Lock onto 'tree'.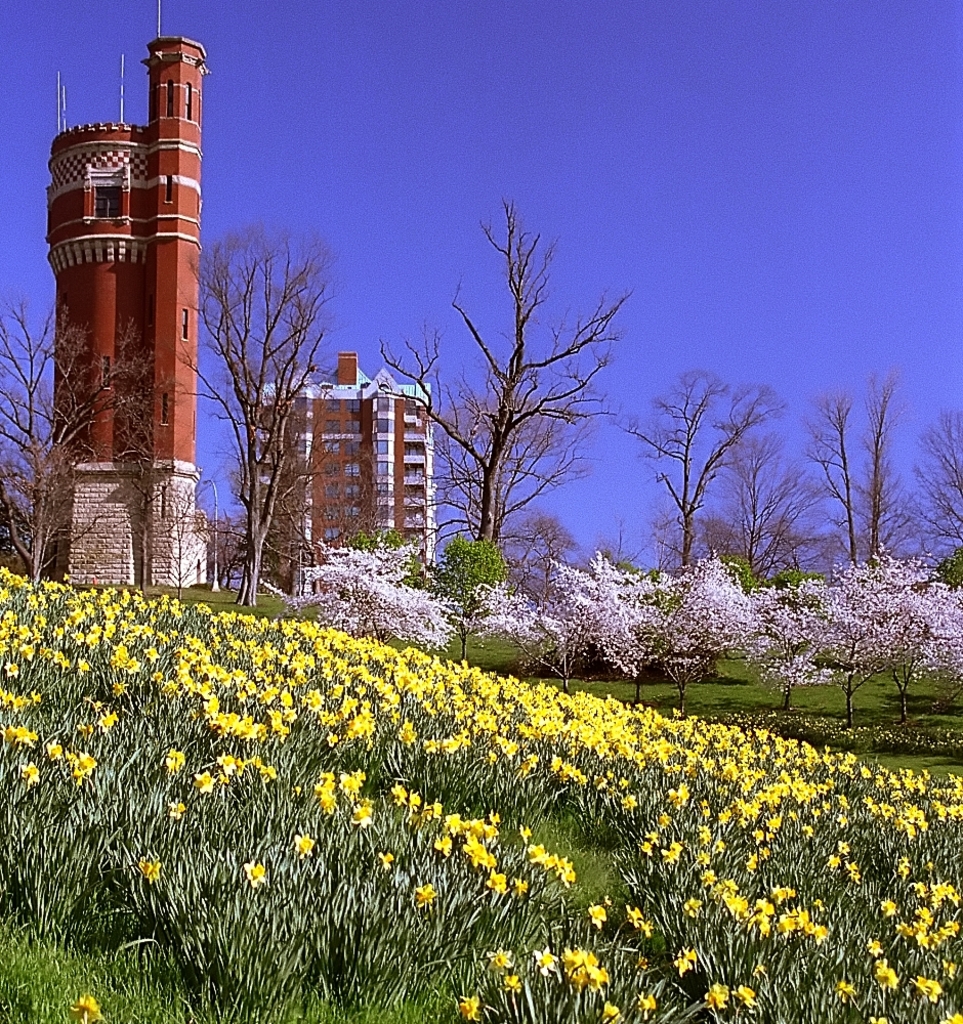
Locked: locate(902, 406, 962, 570).
